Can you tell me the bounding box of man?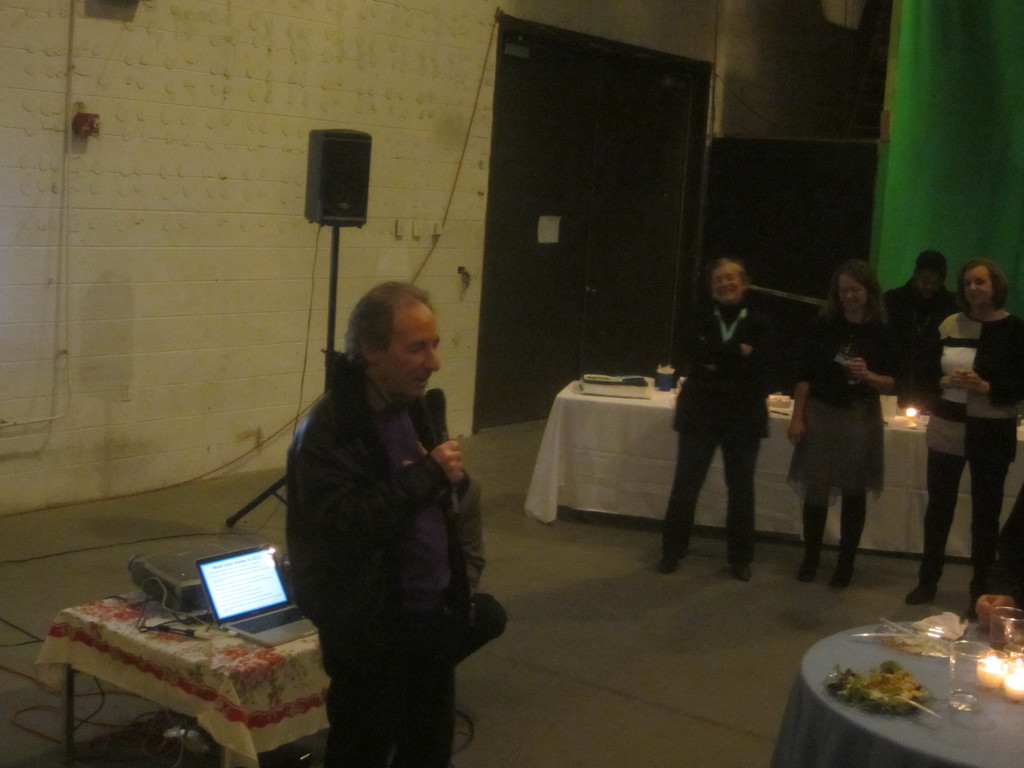
region(288, 280, 479, 767).
